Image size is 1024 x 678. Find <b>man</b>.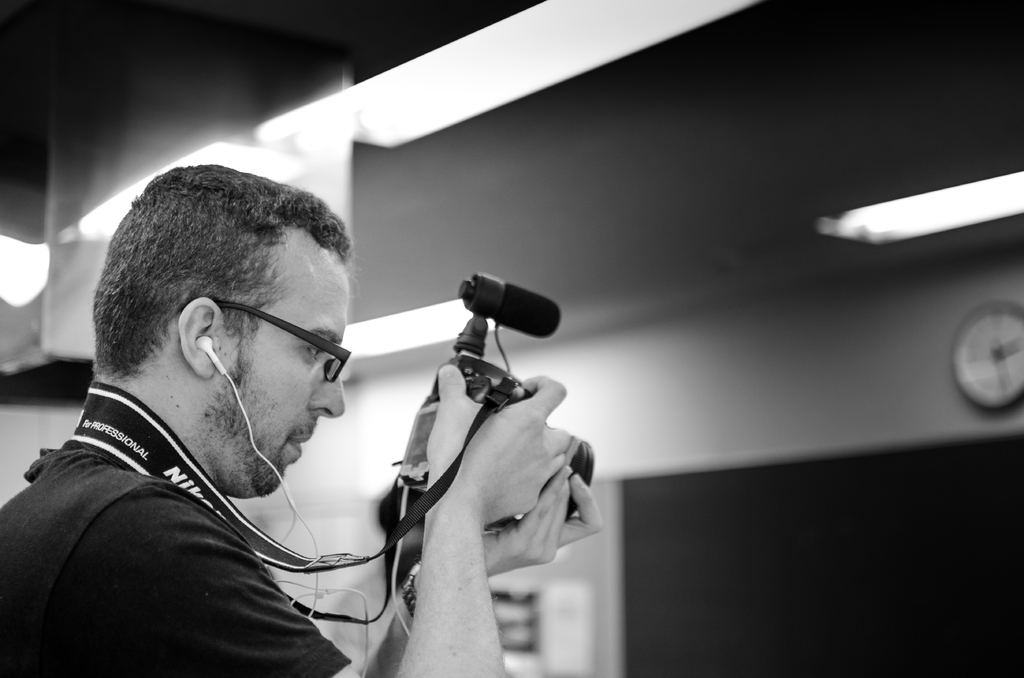
0:150:438:677.
